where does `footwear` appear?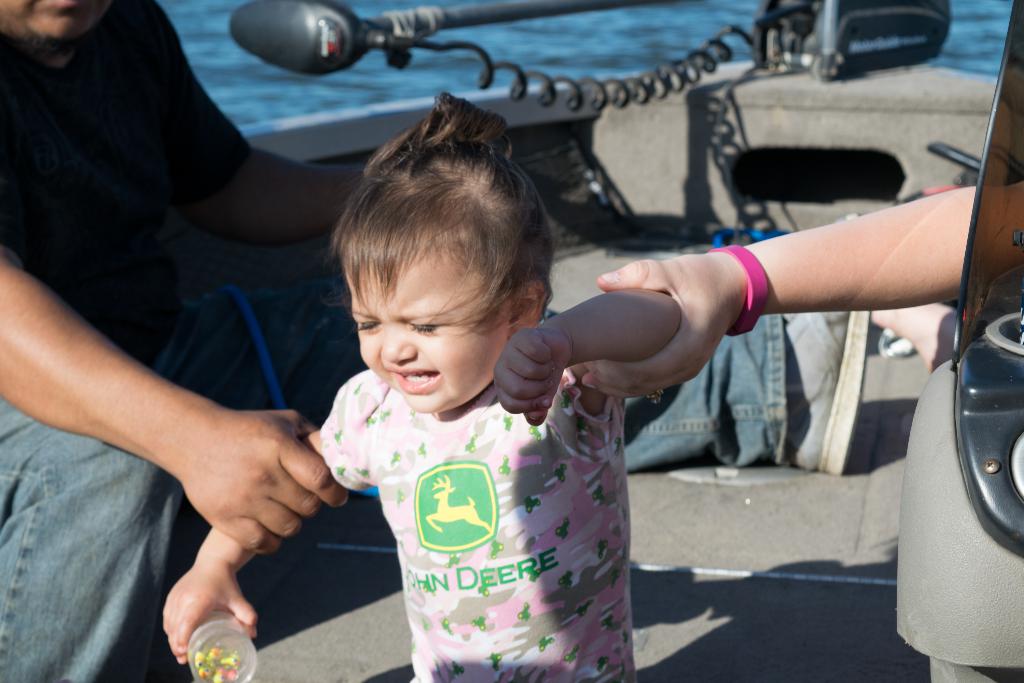
Appears at crop(822, 305, 874, 478).
